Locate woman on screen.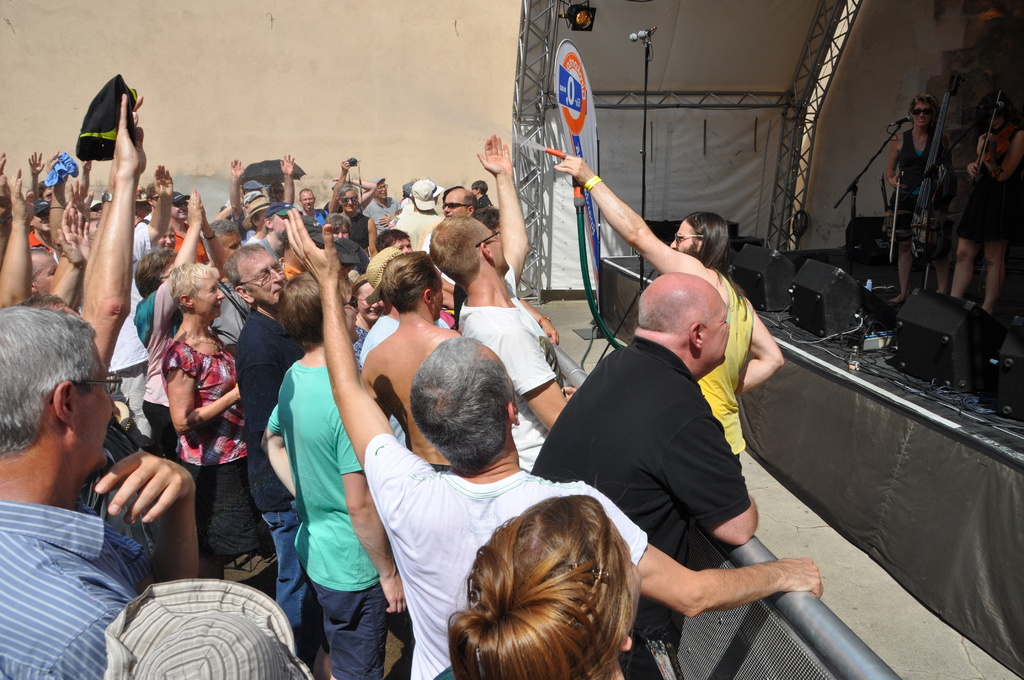
On screen at (left=159, top=260, right=261, bottom=563).
